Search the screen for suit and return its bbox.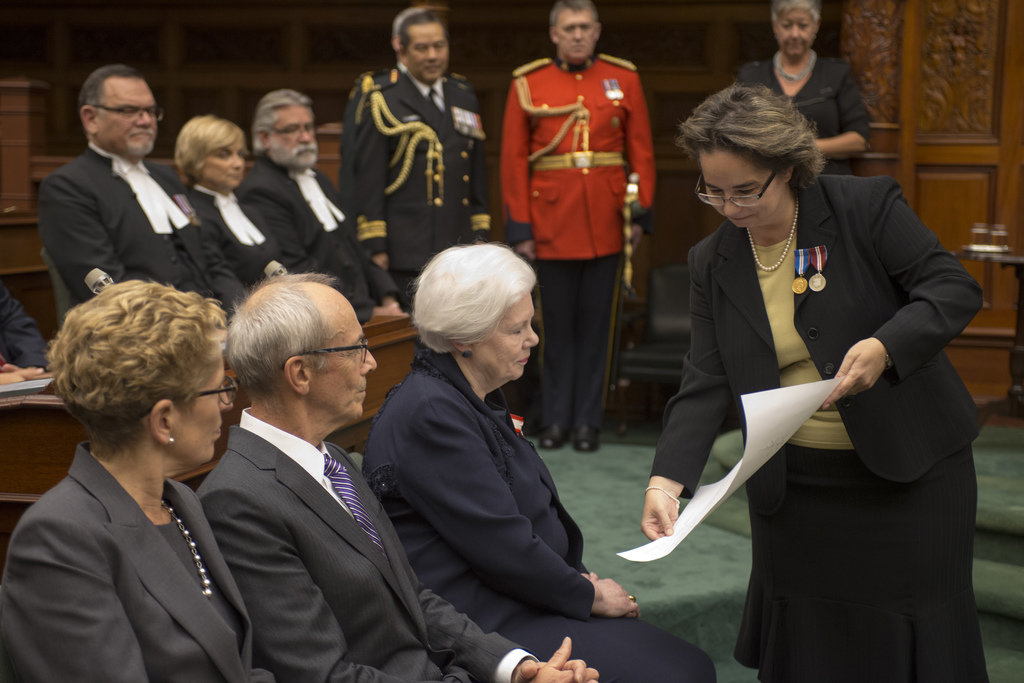
Found: (left=739, top=51, right=870, bottom=173).
